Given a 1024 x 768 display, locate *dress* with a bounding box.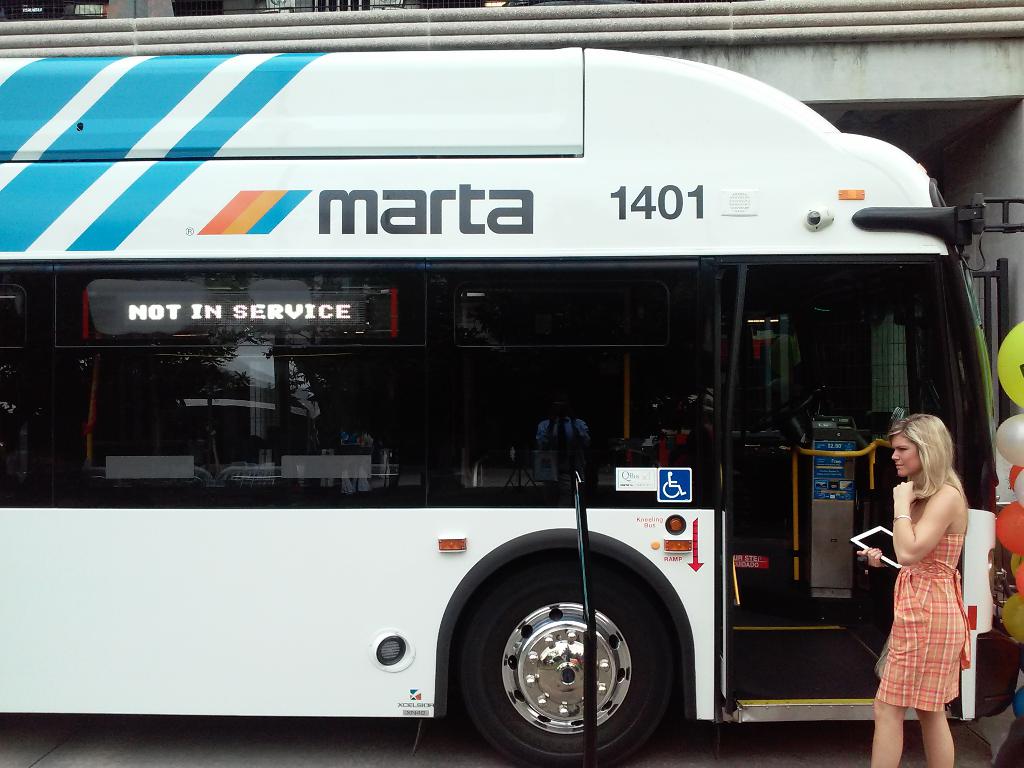
Located: crop(870, 532, 970, 715).
